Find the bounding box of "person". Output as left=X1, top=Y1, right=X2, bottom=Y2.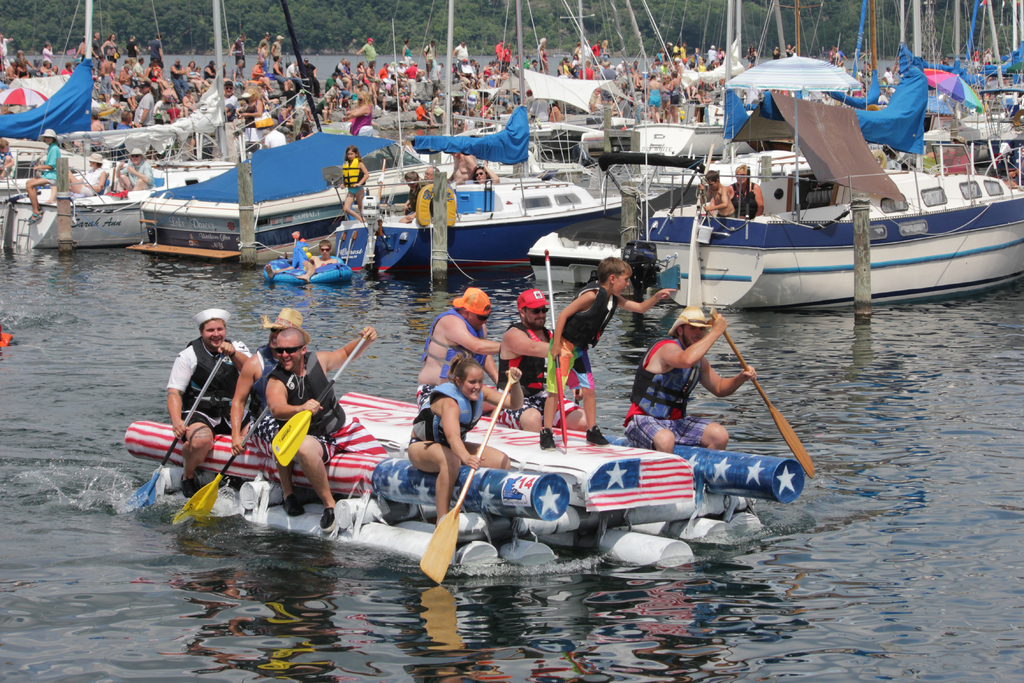
left=0, top=30, right=219, bottom=126.
